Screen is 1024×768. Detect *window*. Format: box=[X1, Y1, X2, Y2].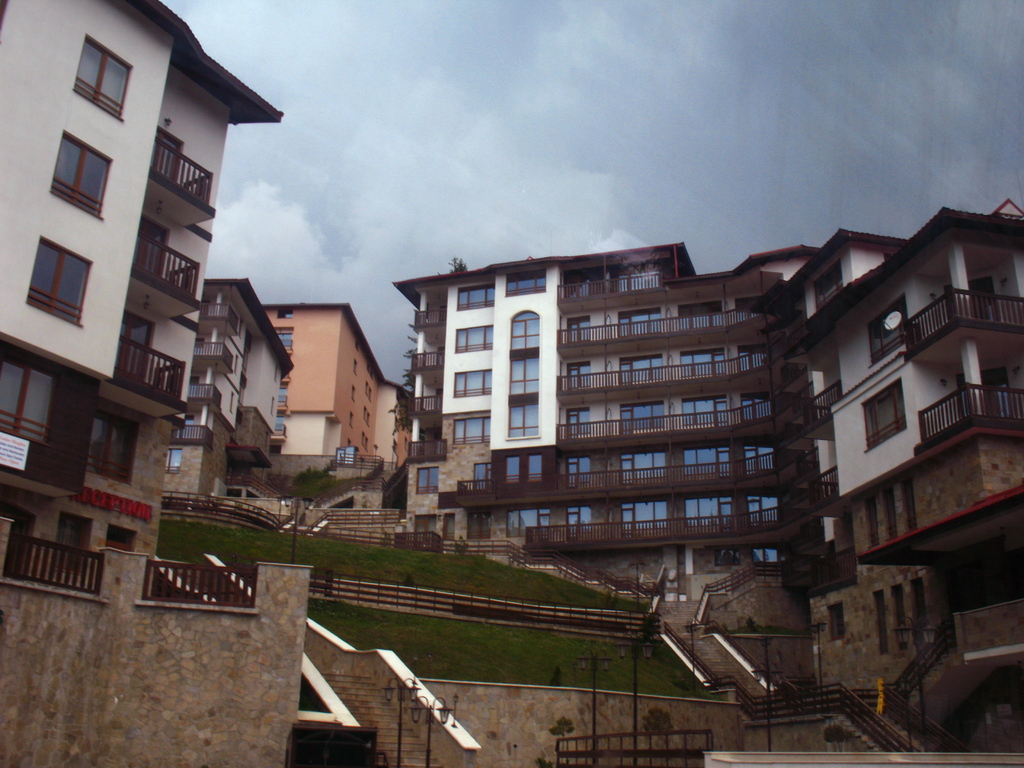
box=[27, 236, 95, 325].
